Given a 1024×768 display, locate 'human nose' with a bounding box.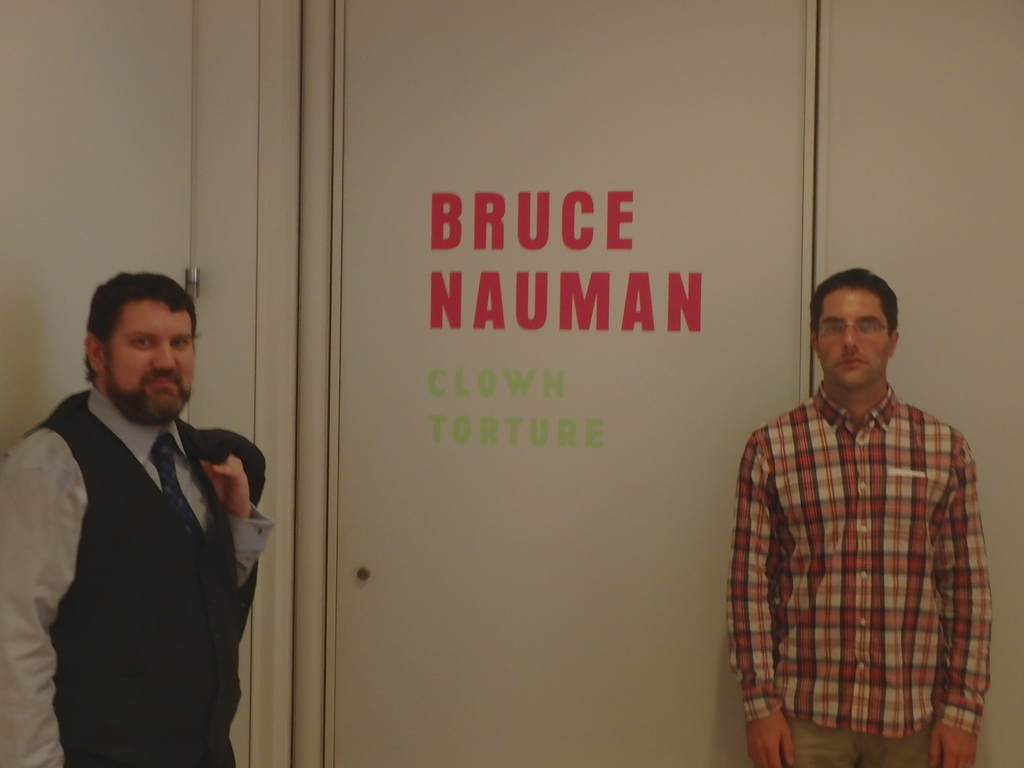
Located: BBox(843, 323, 856, 349).
